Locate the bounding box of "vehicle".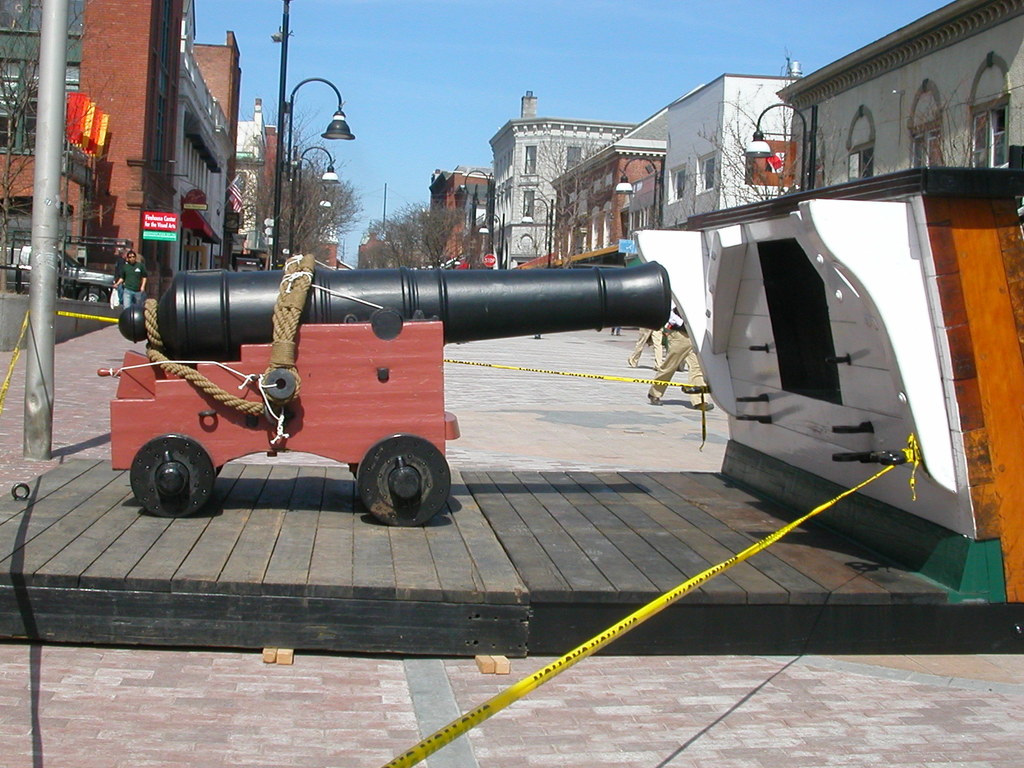
Bounding box: crop(0, 242, 118, 310).
